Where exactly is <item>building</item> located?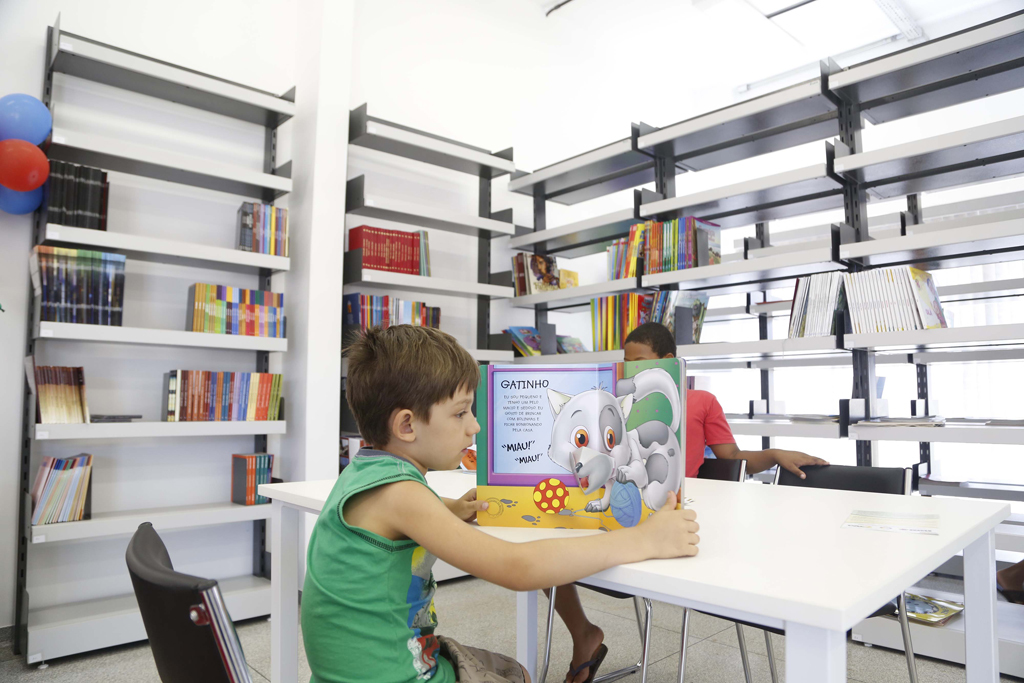
Its bounding box is (3, 0, 1023, 682).
